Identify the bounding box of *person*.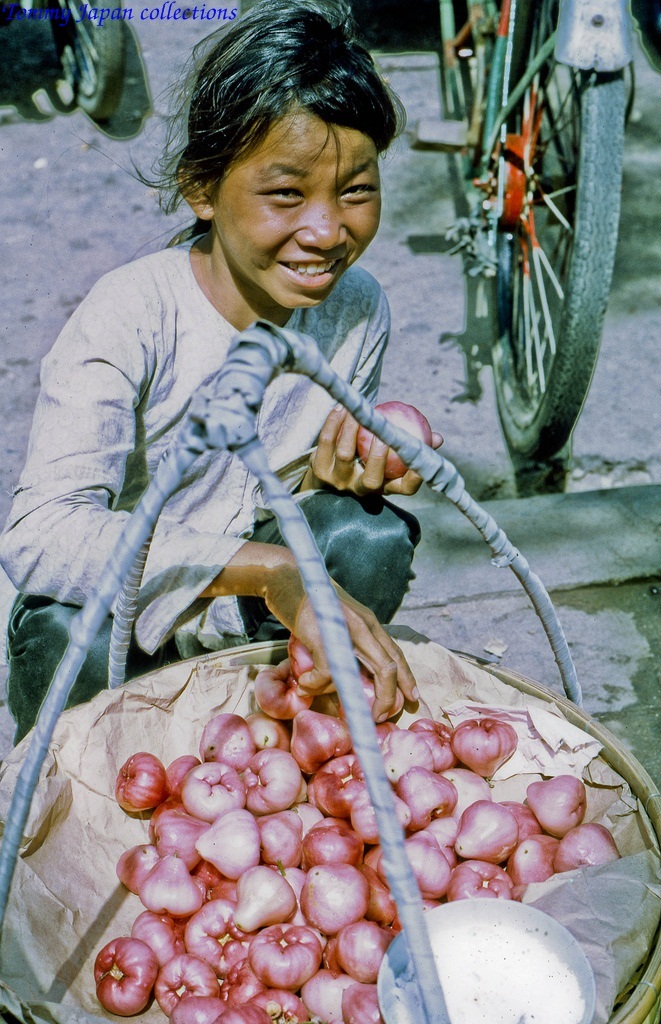
[left=3, top=0, right=445, bottom=747].
